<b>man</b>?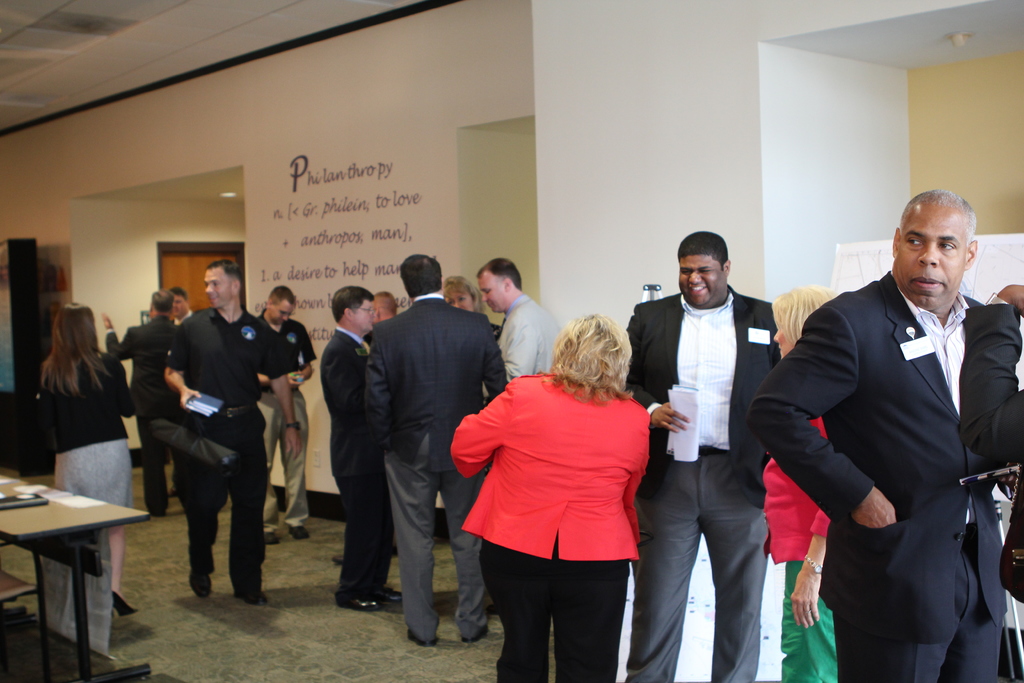
select_region(253, 278, 319, 548)
